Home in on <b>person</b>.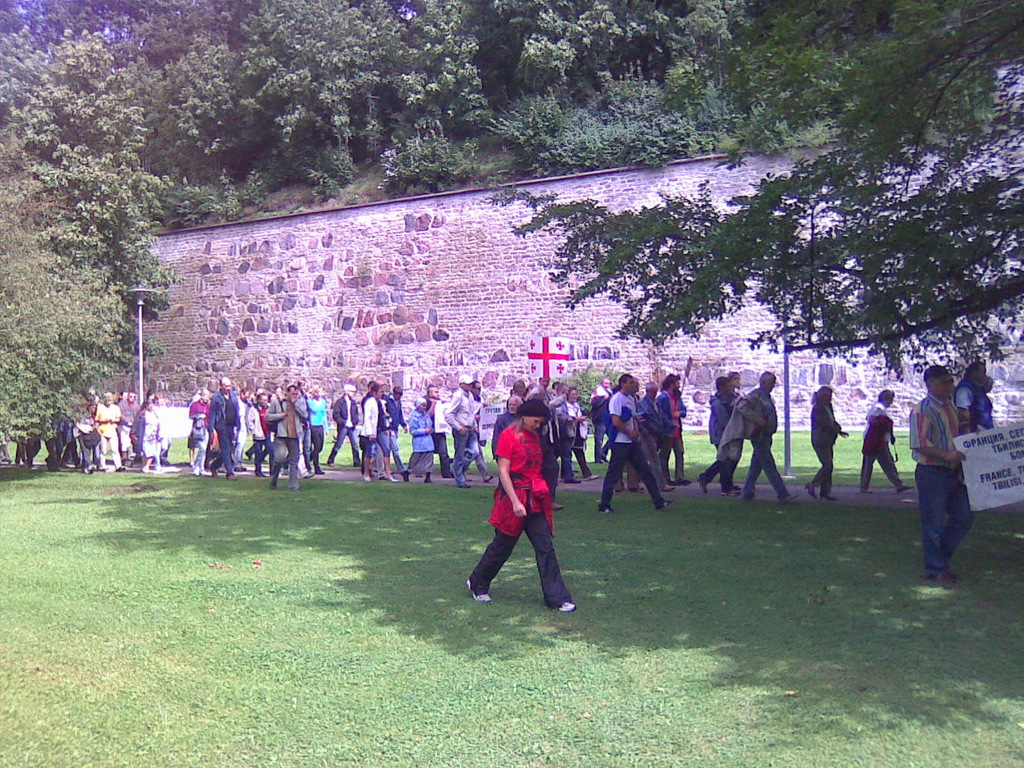
Homed in at left=703, top=374, right=739, bottom=491.
